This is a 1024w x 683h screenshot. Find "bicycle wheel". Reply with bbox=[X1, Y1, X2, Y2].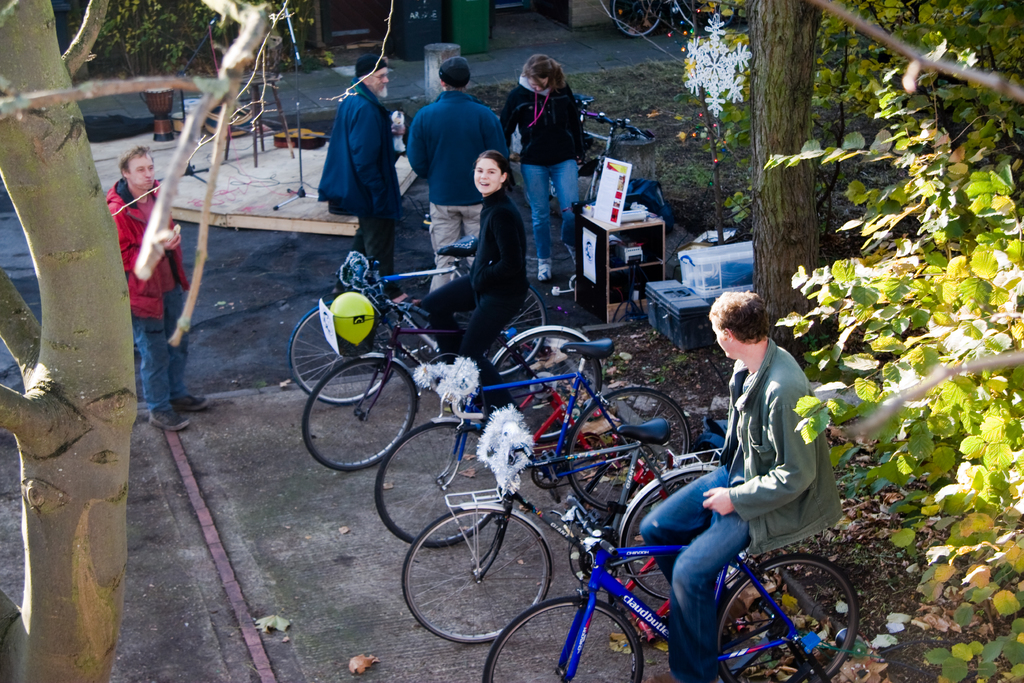
bbox=[374, 423, 498, 549].
